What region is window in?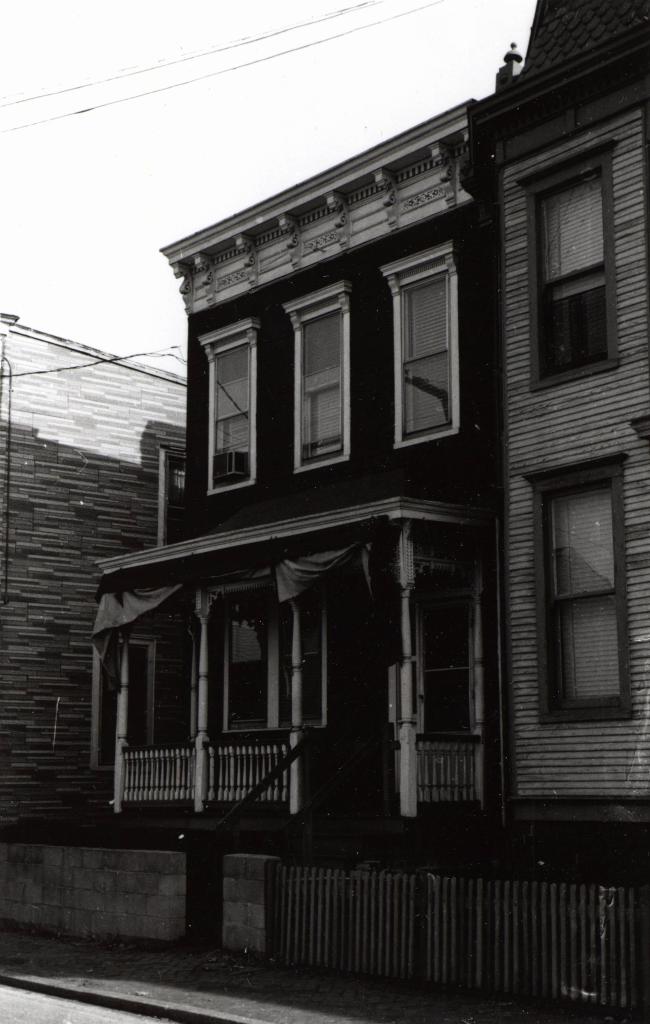
{"x1": 287, "y1": 271, "x2": 355, "y2": 465}.
